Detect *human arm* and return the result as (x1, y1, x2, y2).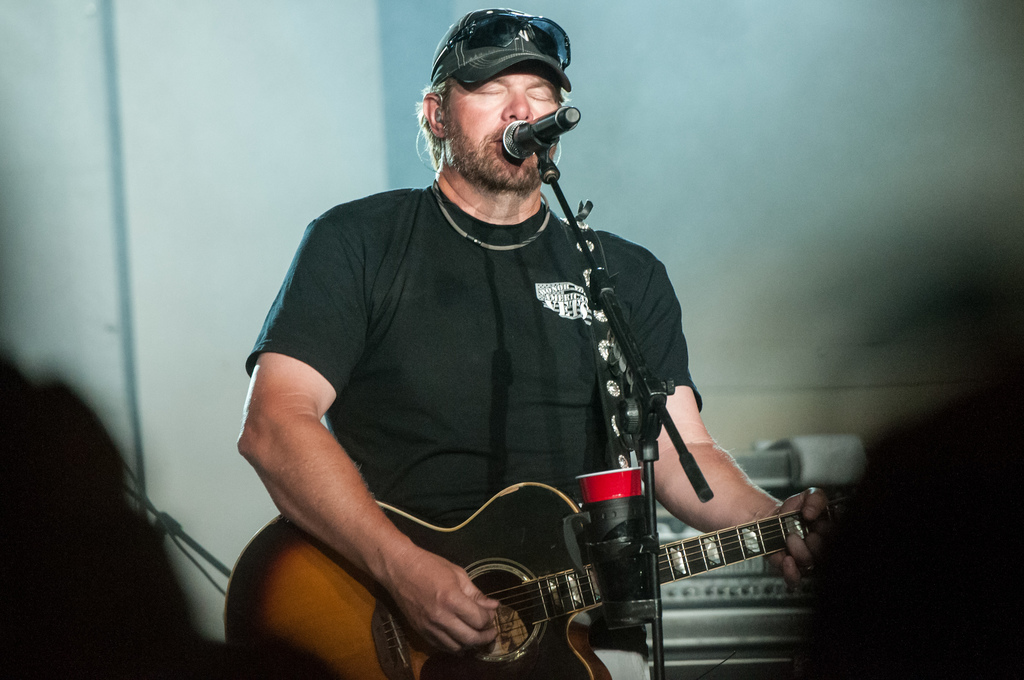
(640, 255, 825, 598).
